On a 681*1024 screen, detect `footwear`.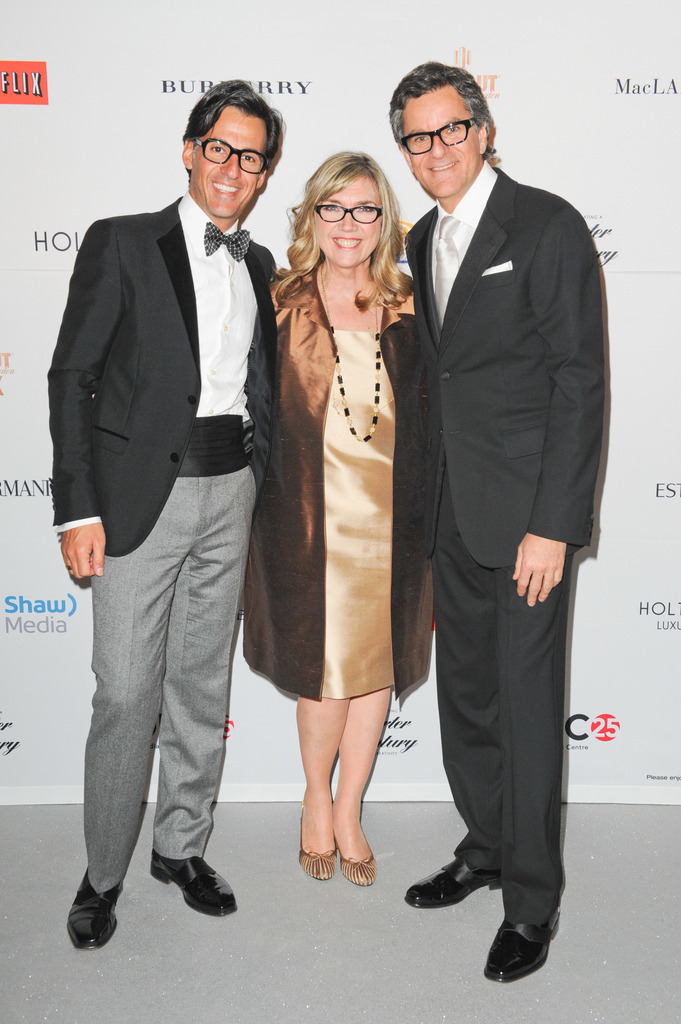
select_region(403, 861, 504, 914).
